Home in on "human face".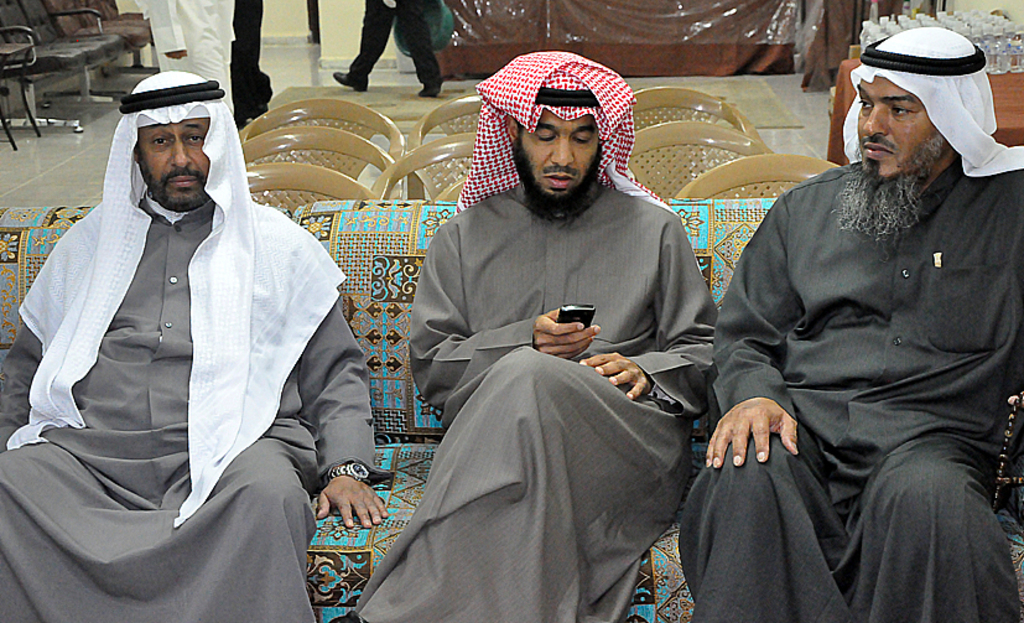
Homed in at [520,110,602,214].
